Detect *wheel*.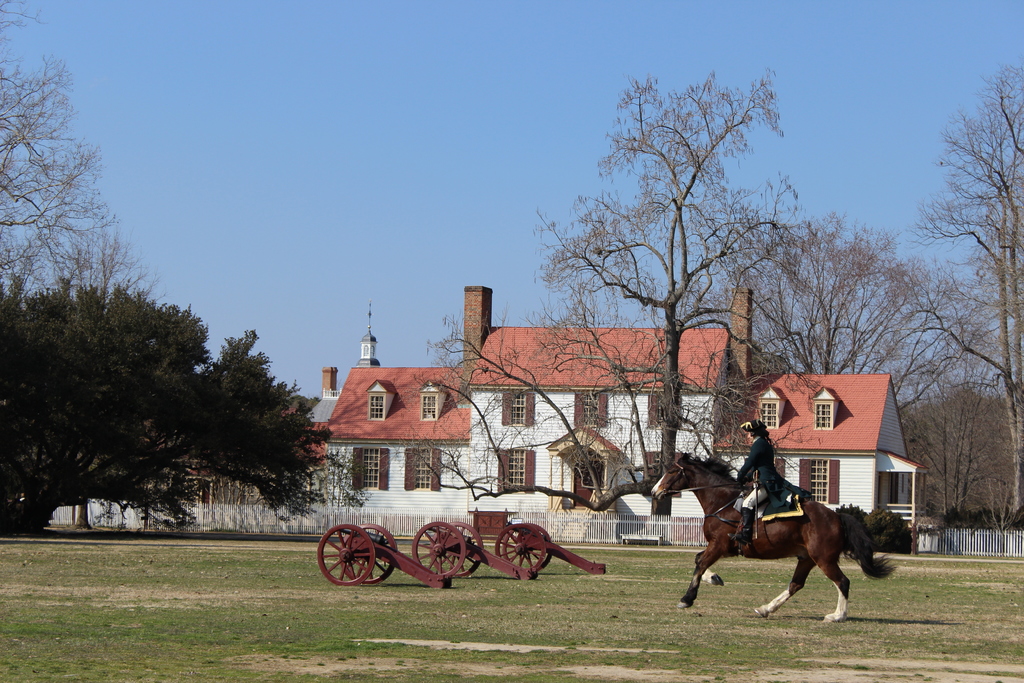
Detected at left=409, top=520, right=467, bottom=580.
